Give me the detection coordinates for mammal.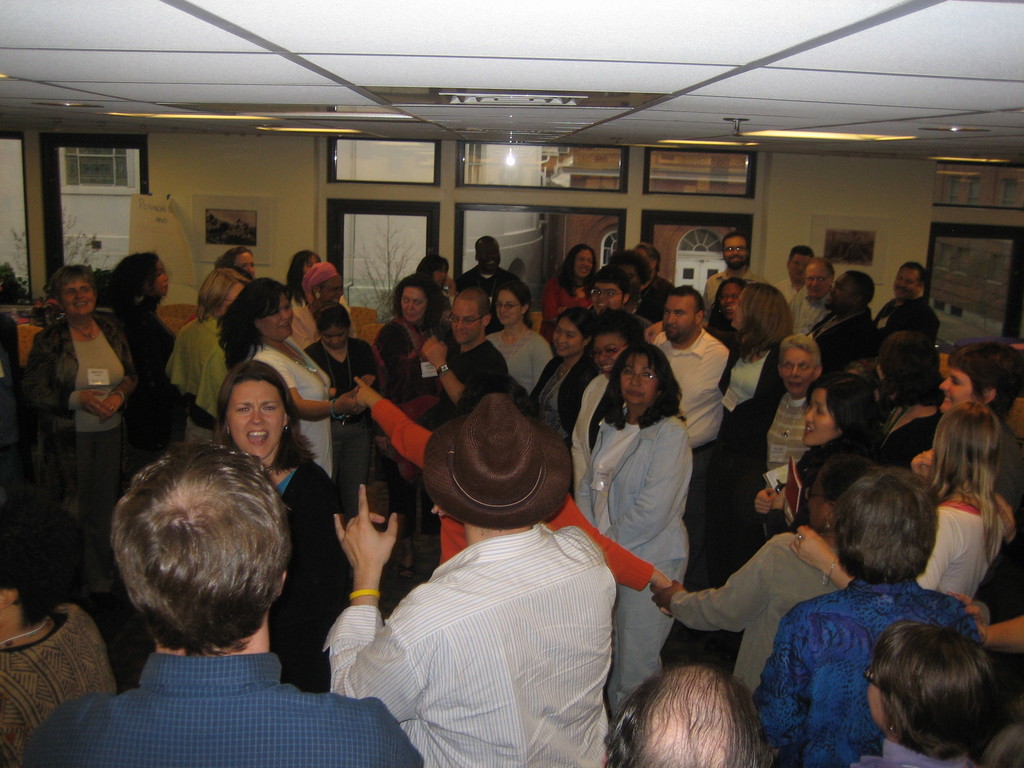
[left=575, top=309, right=646, bottom=438].
